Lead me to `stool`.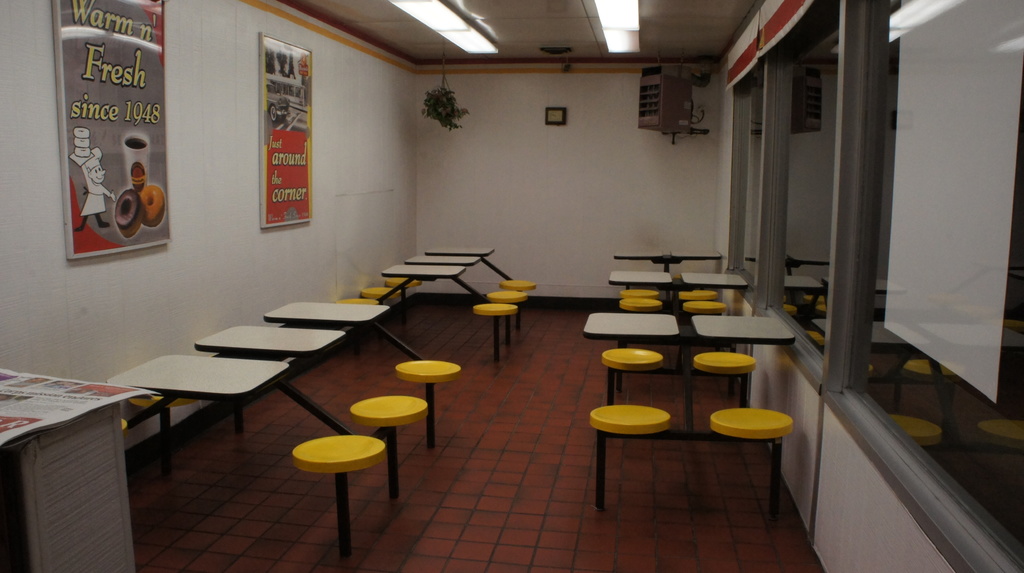
Lead to select_region(344, 296, 378, 307).
